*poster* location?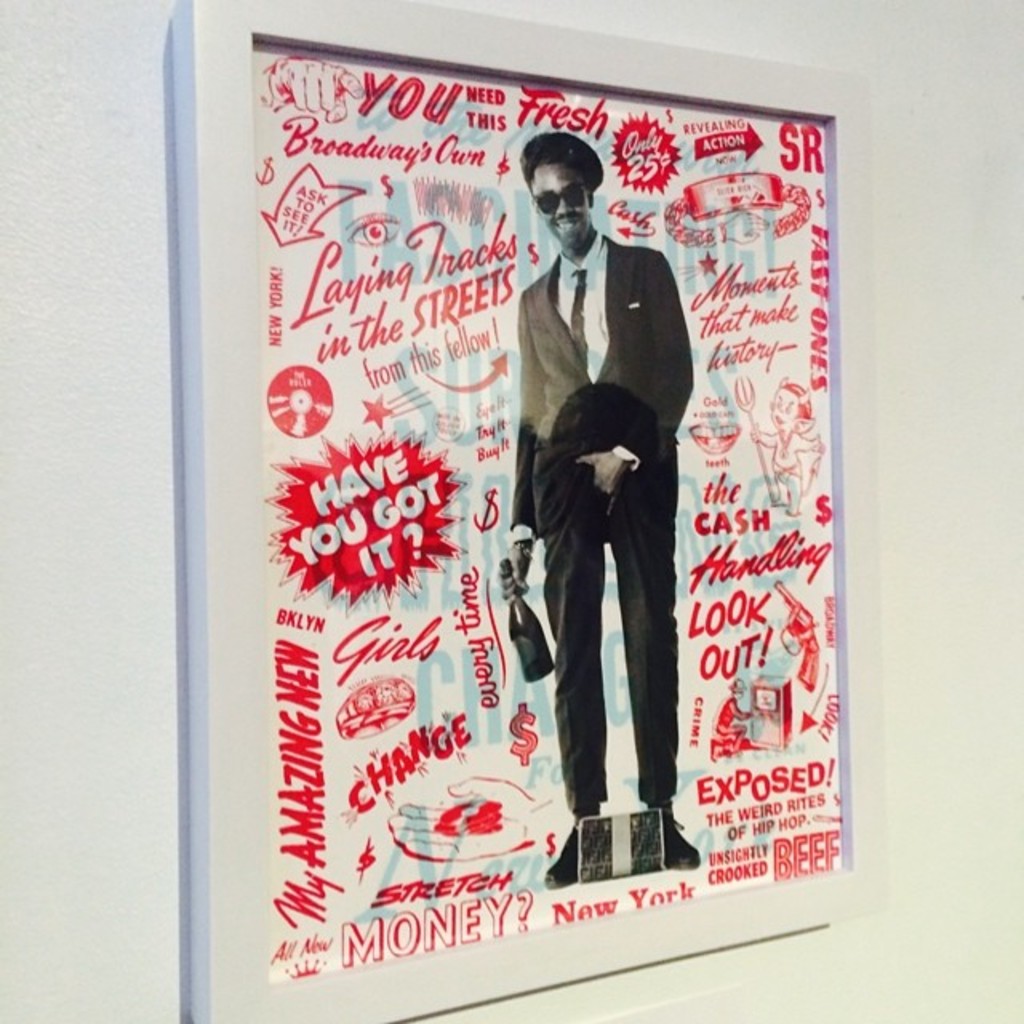
box=[254, 40, 842, 971]
